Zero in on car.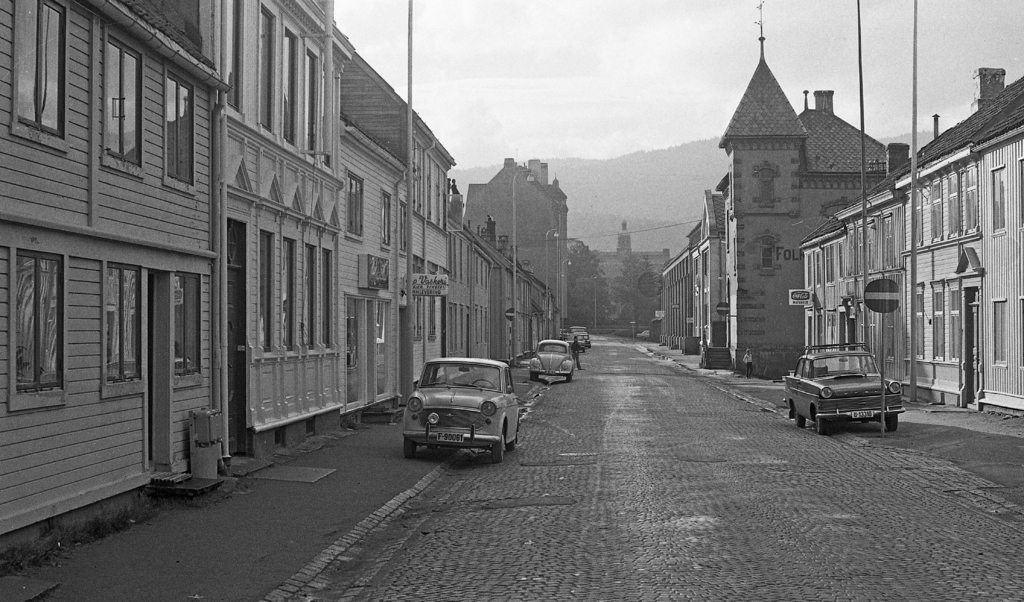
Zeroed in: {"left": 526, "top": 338, "right": 576, "bottom": 383}.
